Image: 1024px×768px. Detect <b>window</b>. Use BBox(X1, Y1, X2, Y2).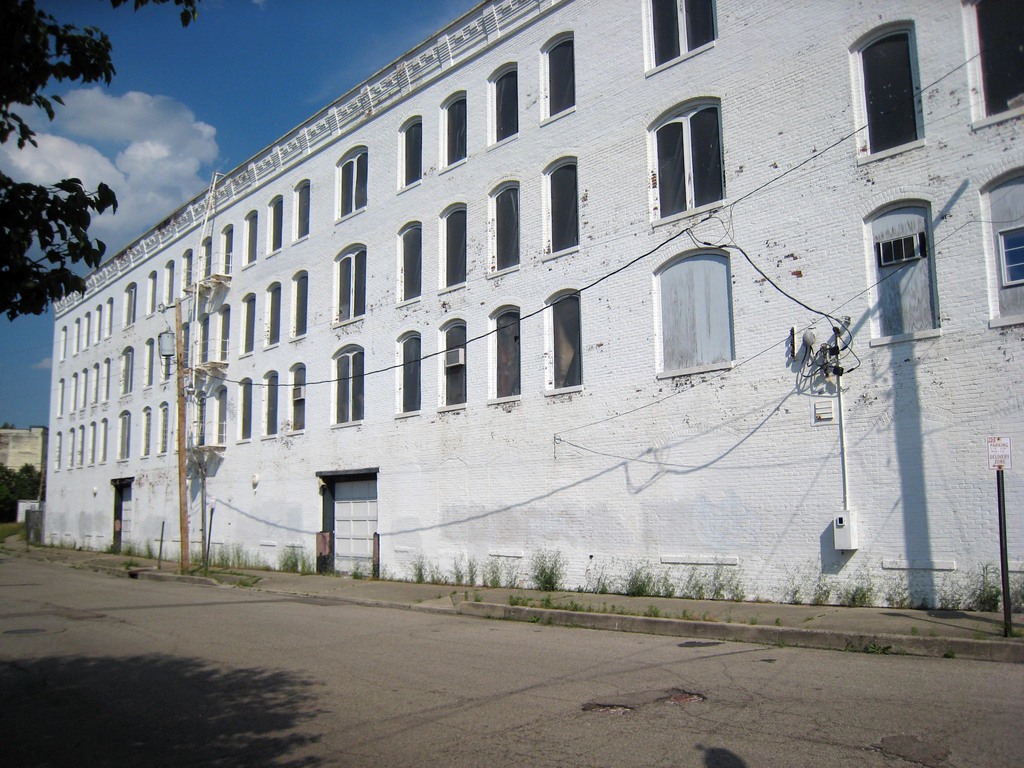
BBox(143, 408, 149, 455).
